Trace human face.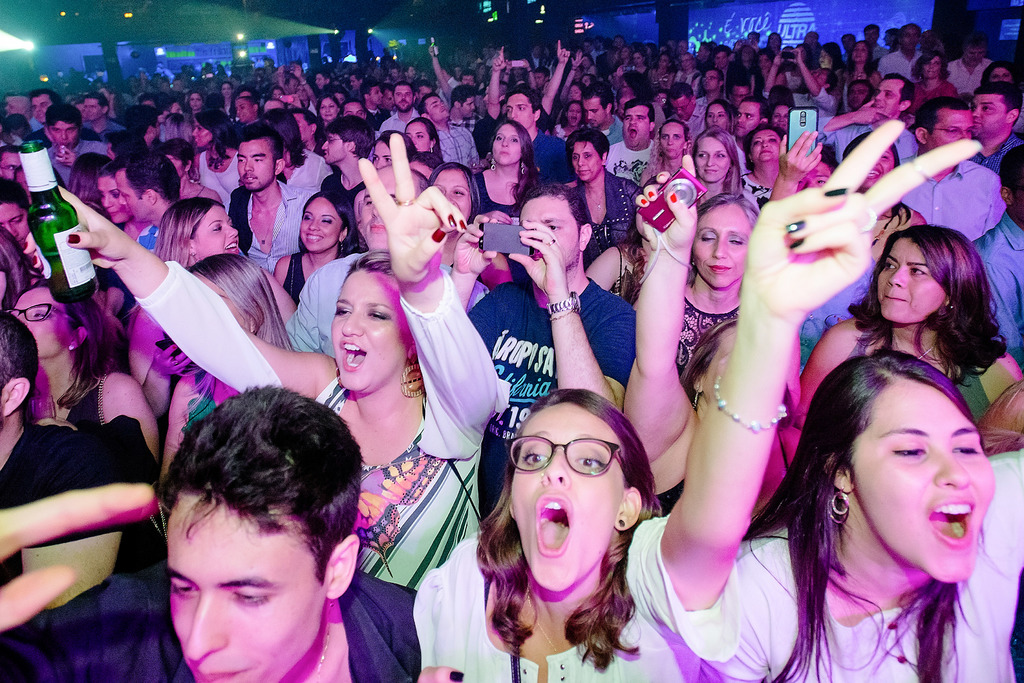
Traced to bbox(770, 104, 788, 131).
